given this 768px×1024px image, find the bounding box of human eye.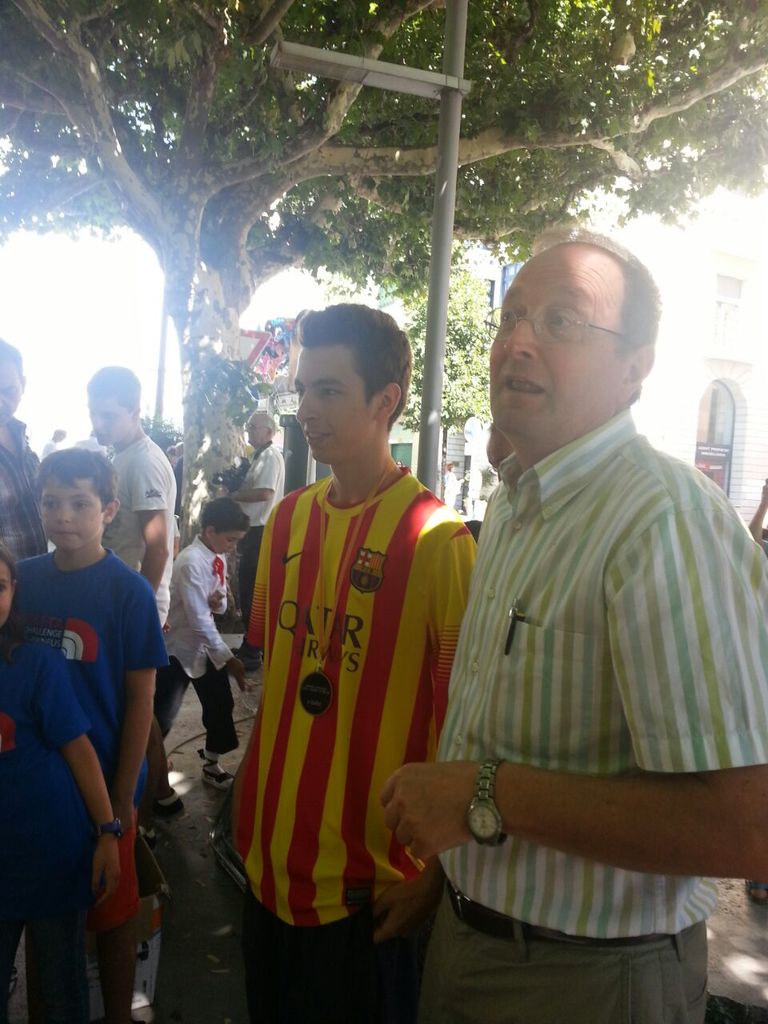
box=[44, 497, 60, 506].
